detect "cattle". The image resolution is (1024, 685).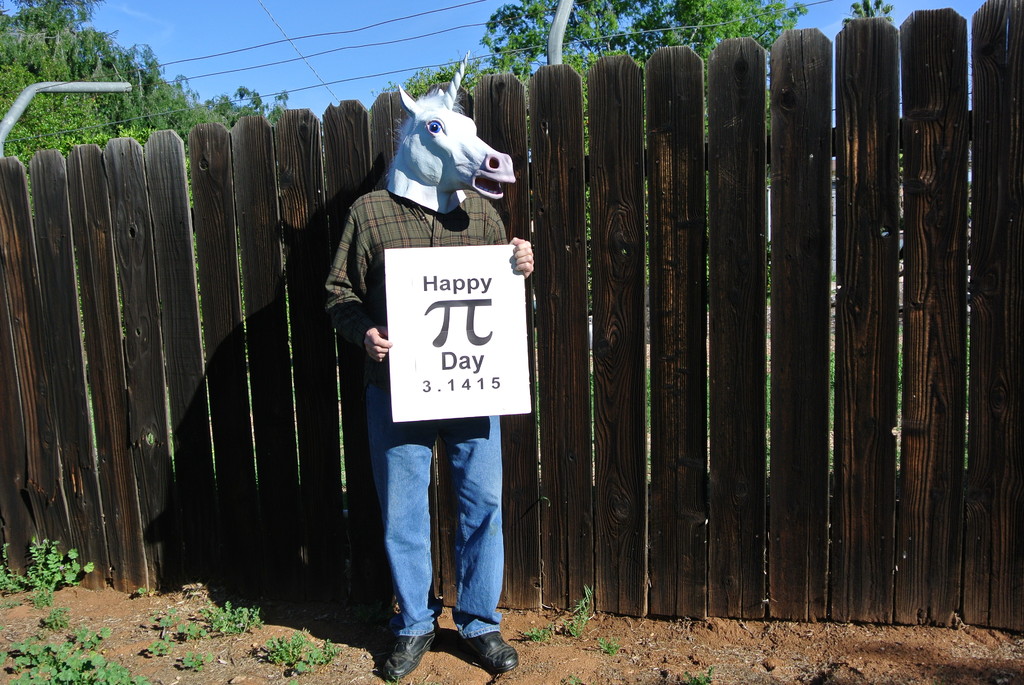
x1=385 y1=55 x2=514 y2=212.
